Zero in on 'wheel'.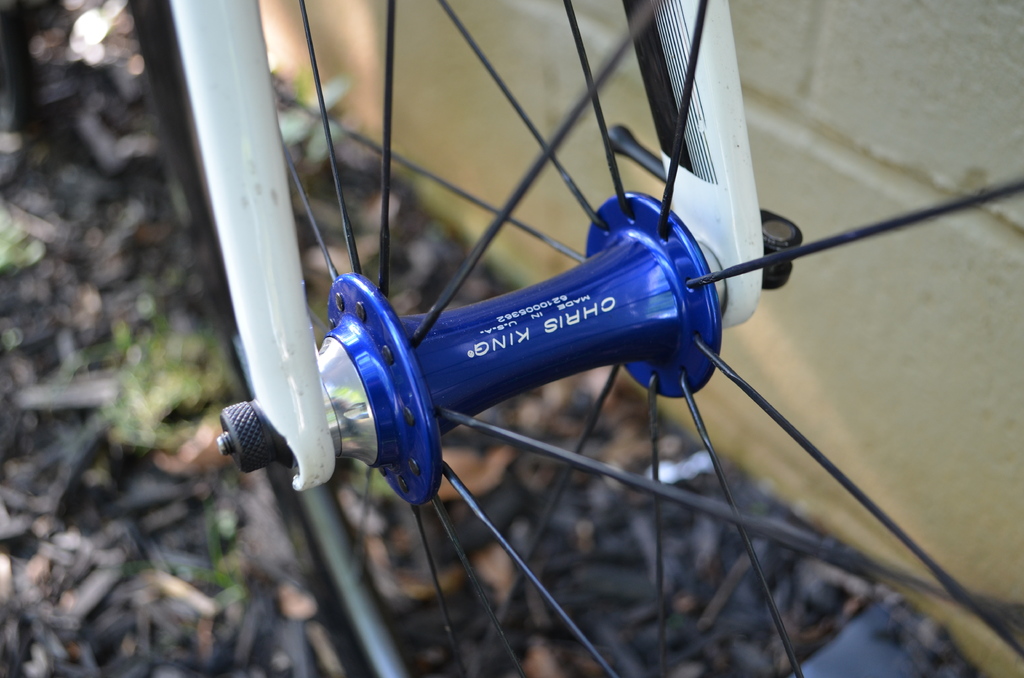
Zeroed in: 131/0/1023/677.
